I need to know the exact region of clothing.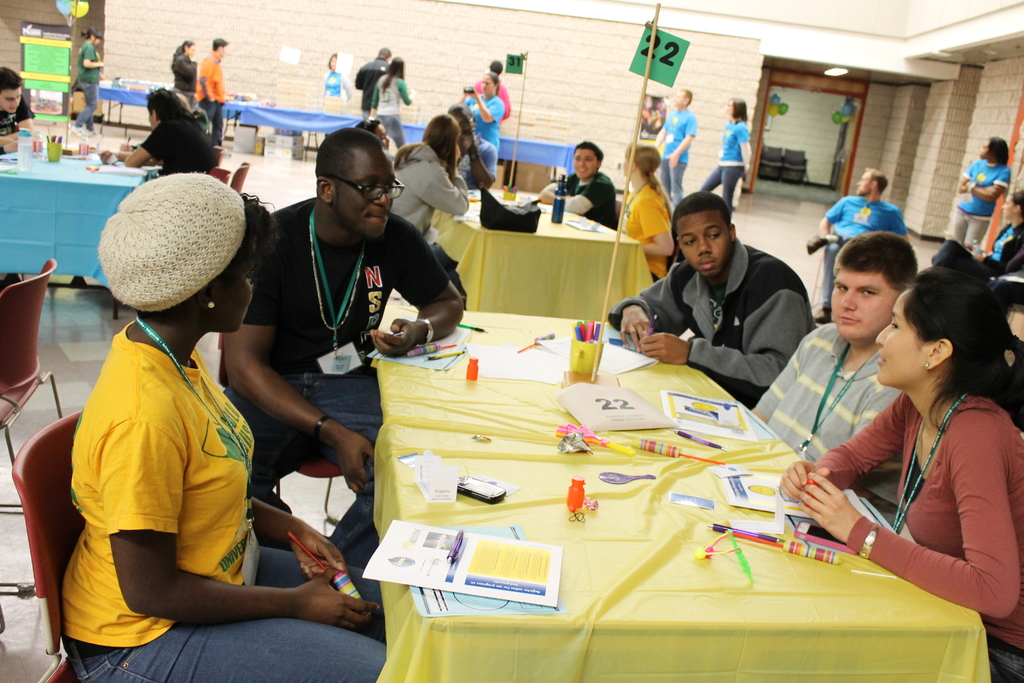
Region: x1=755, y1=322, x2=906, y2=531.
